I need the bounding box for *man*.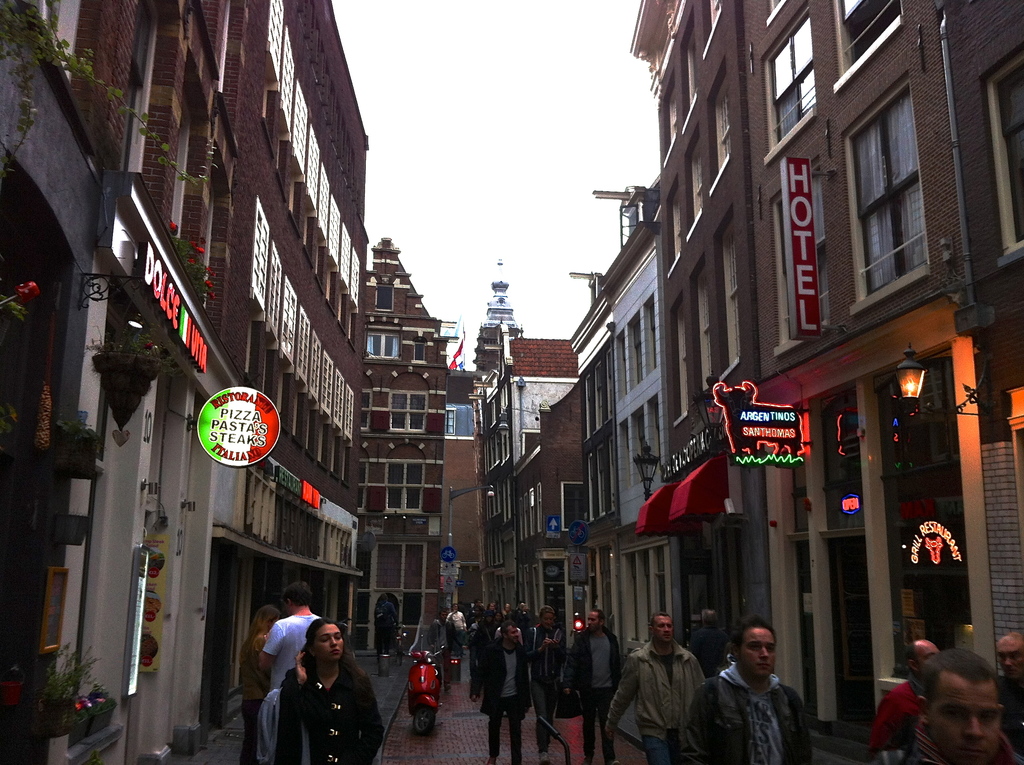
Here it is: <box>605,612,701,764</box>.
